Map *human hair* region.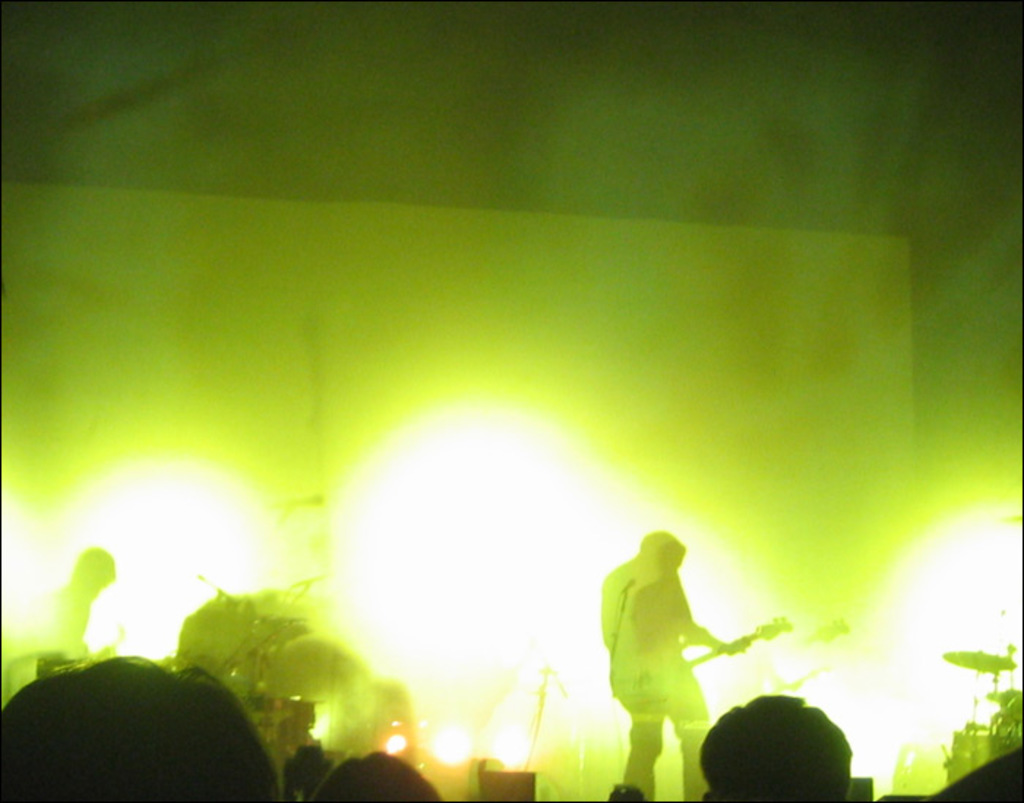
Mapped to pyautogui.locateOnScreen(312, 746, 448, 802).
